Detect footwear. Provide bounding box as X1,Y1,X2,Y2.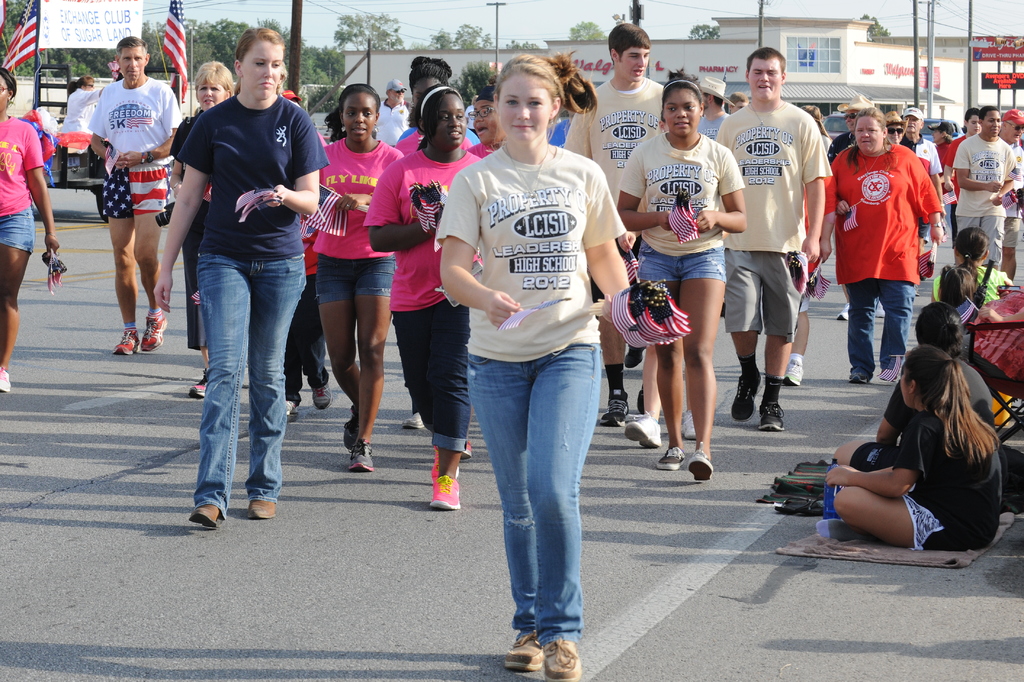
637,388,644,408.
